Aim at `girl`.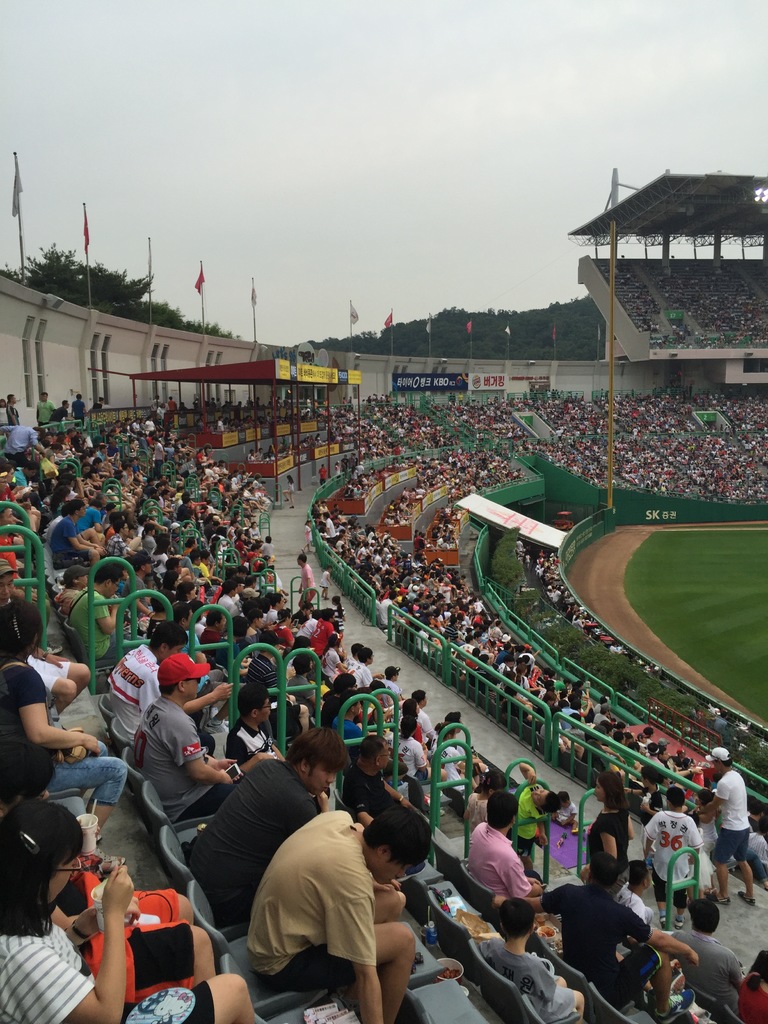
Aimed at bbox=(682, 787, 721, 900).
